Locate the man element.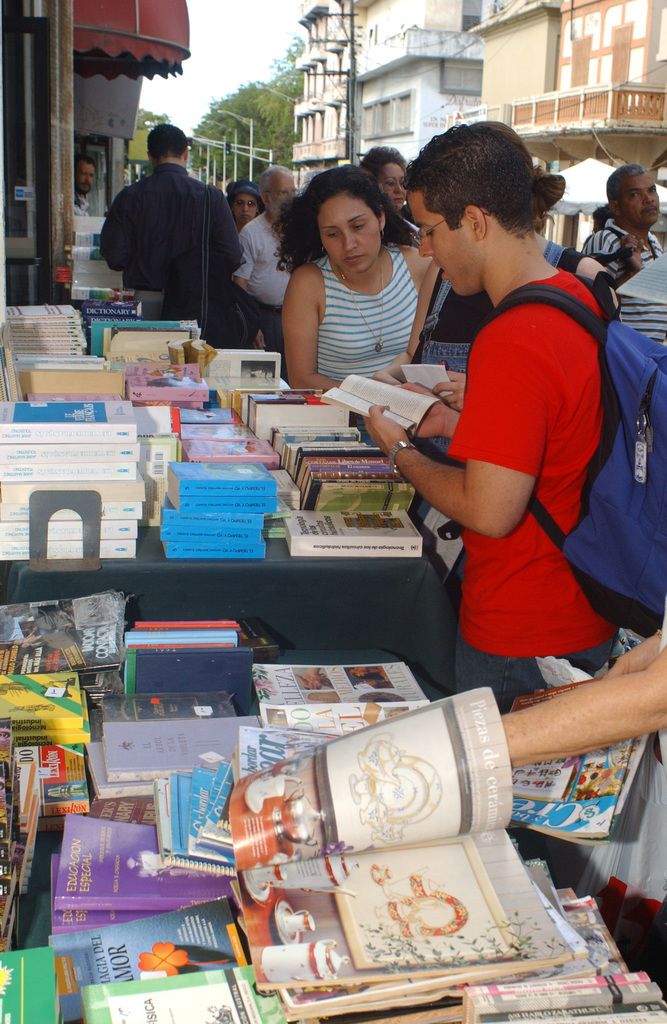
Element bbox: bbox=(234, 163, 313, 338).
